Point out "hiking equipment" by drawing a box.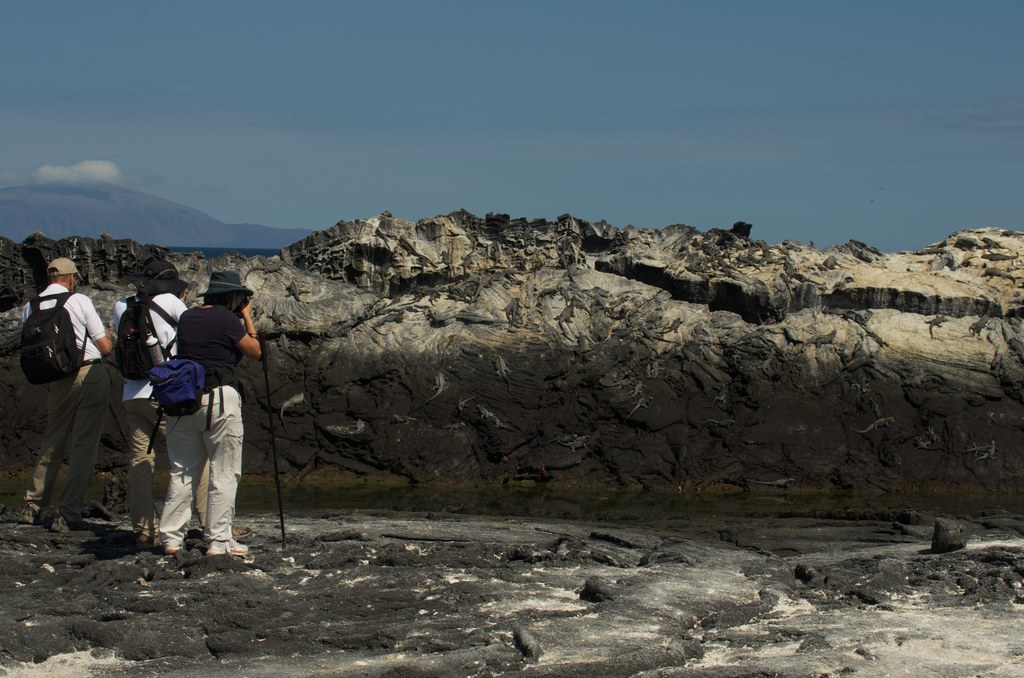
crop(144, 360, 235, 460).
